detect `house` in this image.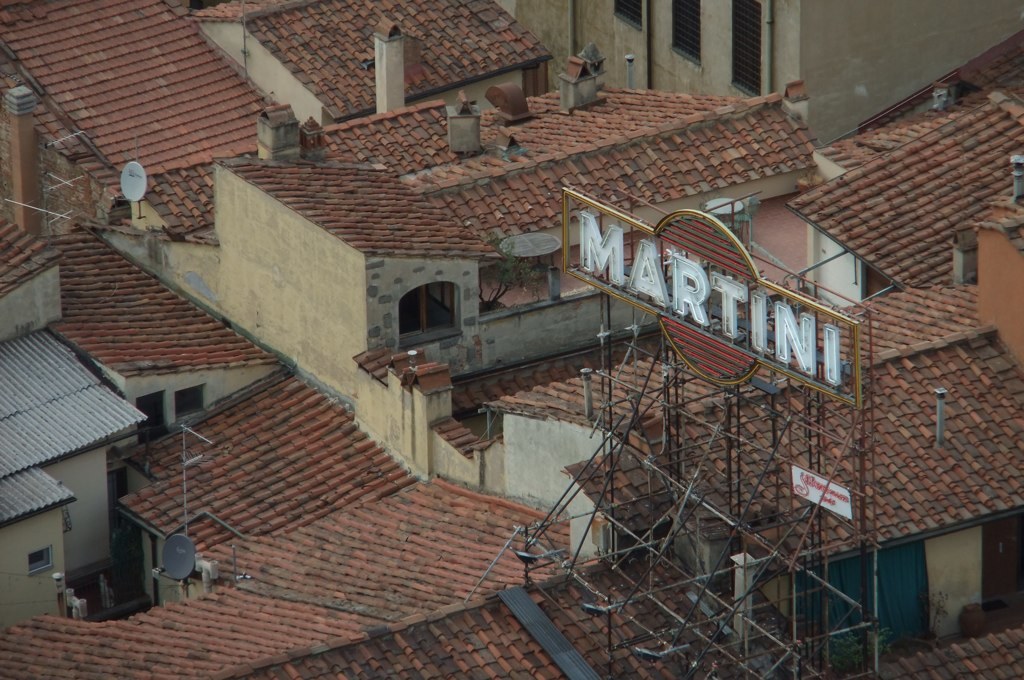
Detection: <bbox>854, 621, 1019, 679</bbox>.
